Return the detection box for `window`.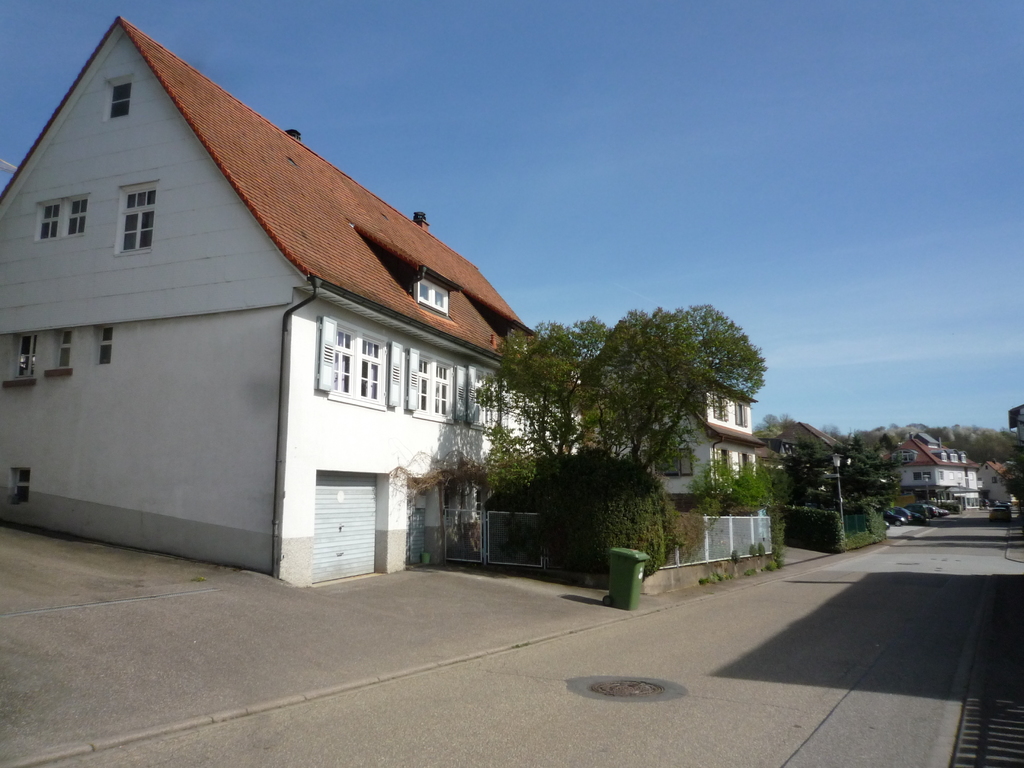
[43, 205, 58, 241].
